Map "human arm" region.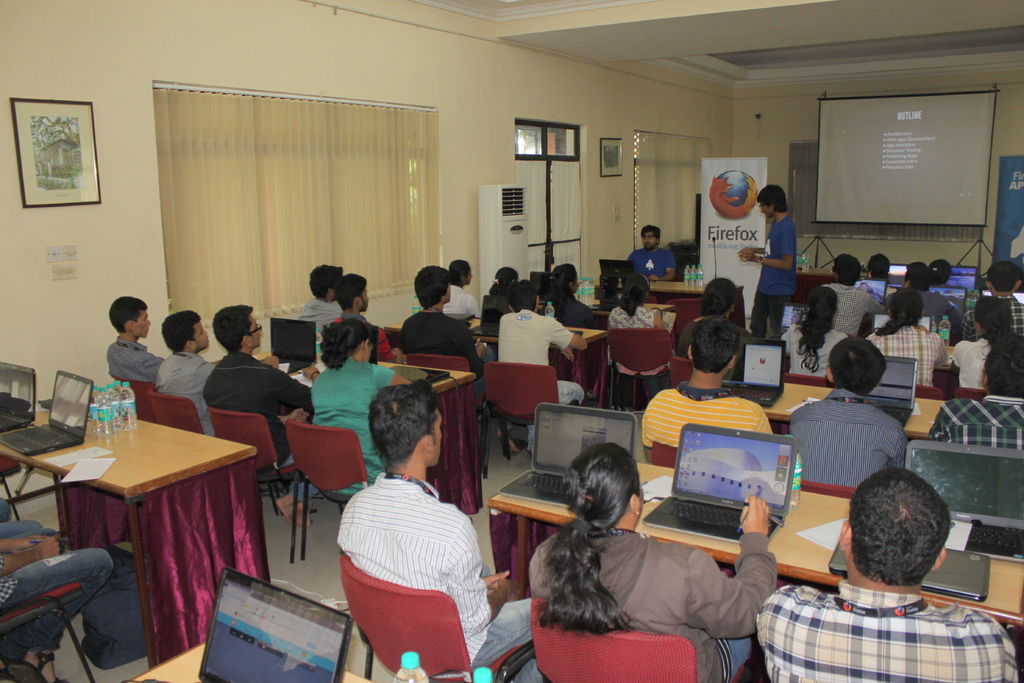
Mapped to crop(548, 314, 589, 352).
